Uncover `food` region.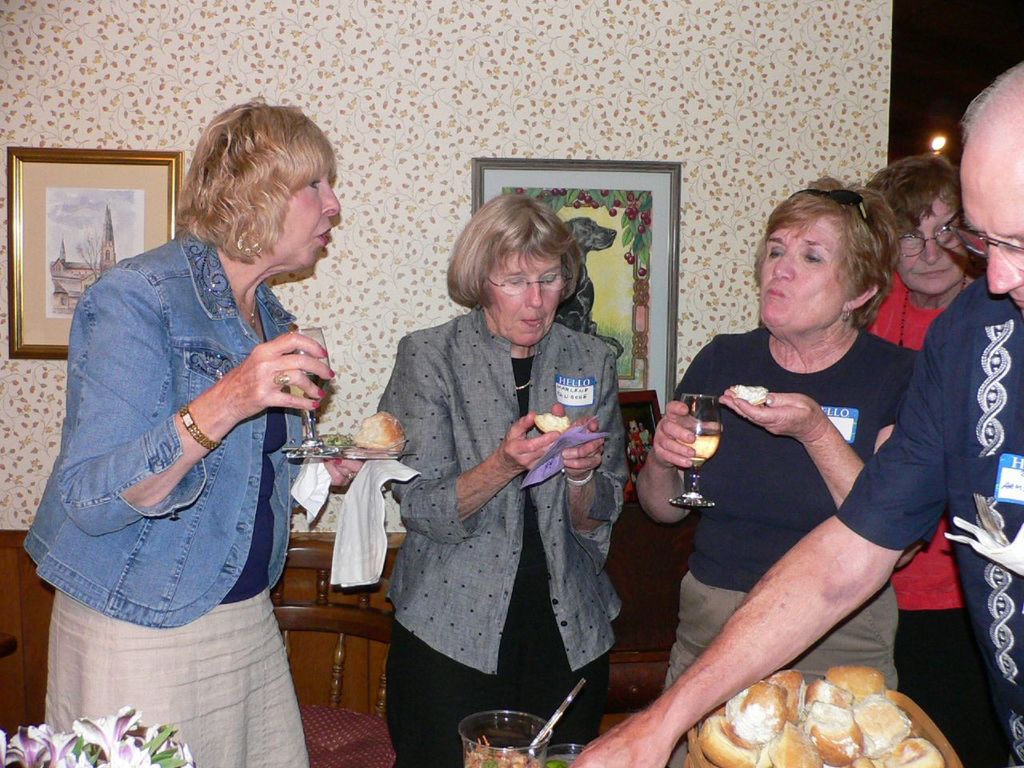
Uncovered: x1=694, y1=706, x2=720, y2=767.
